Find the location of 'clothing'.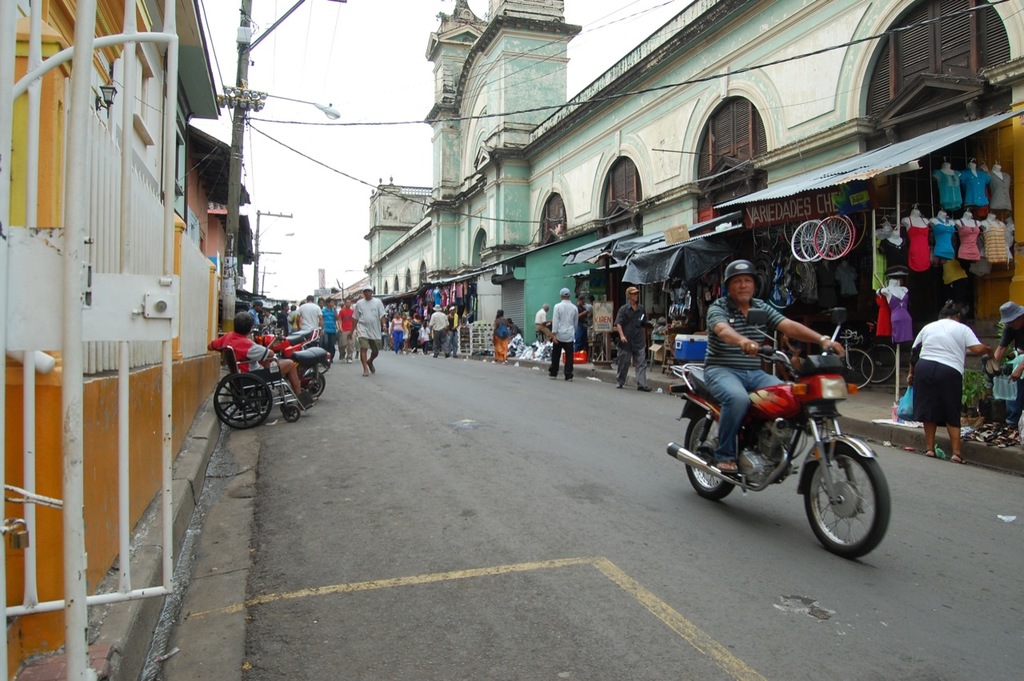
Location: l=905, t=218, r=931, b=269.
